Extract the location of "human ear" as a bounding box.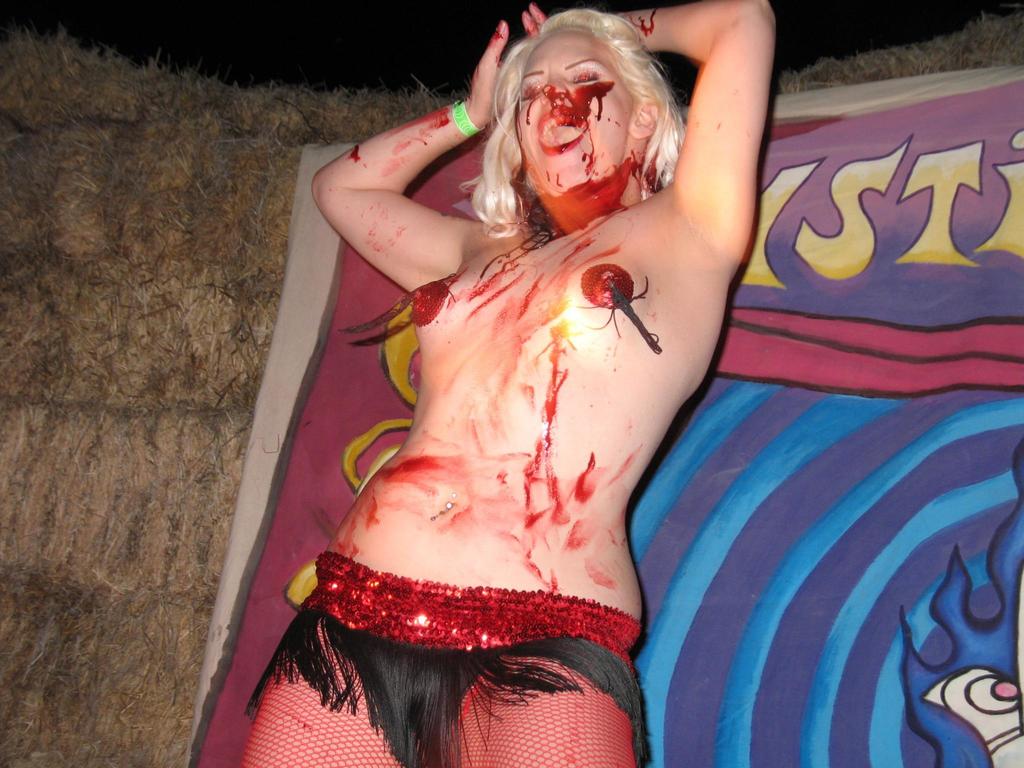
bbox(632, 105, 655, 136).
